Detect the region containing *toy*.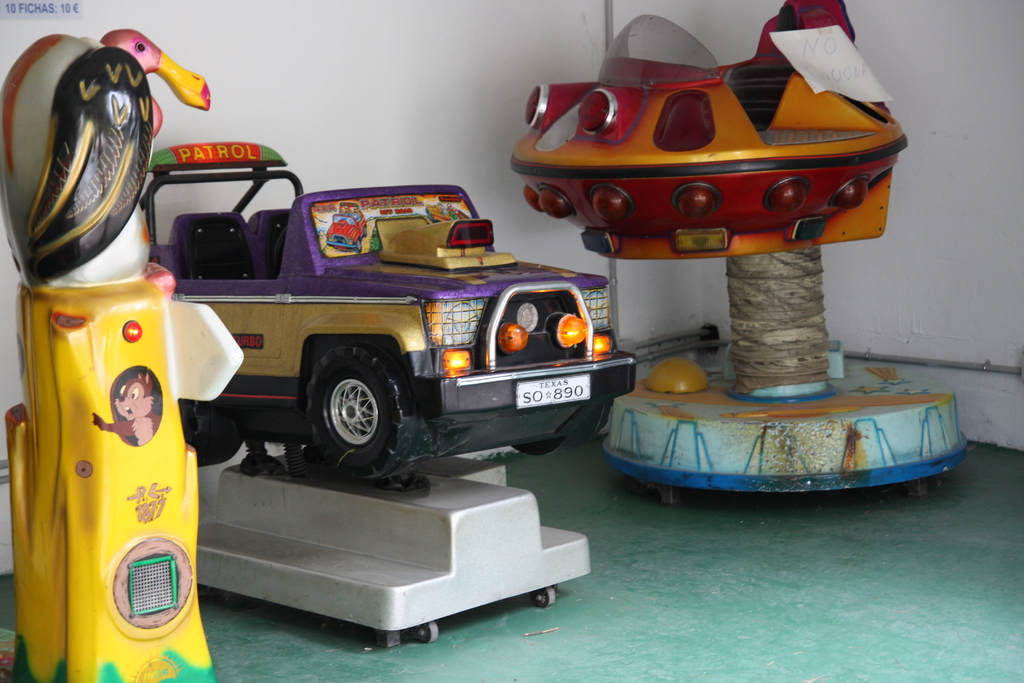
[0,27,241,682].
